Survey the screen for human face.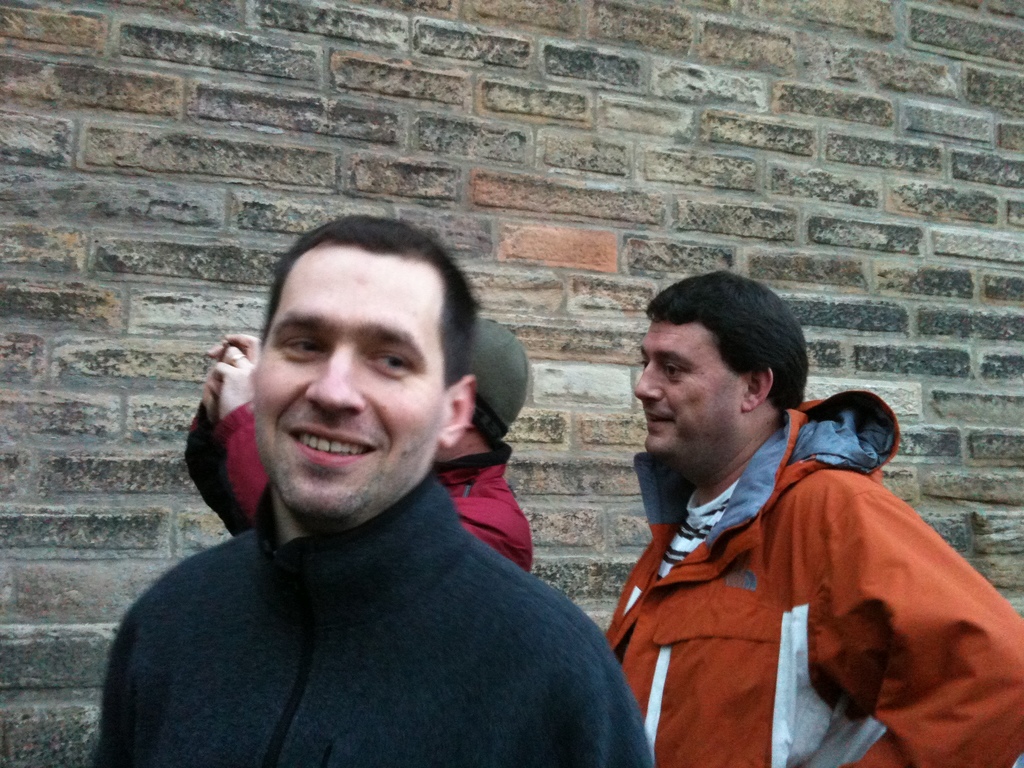
Survey found: (633, 324, 748, 458).
